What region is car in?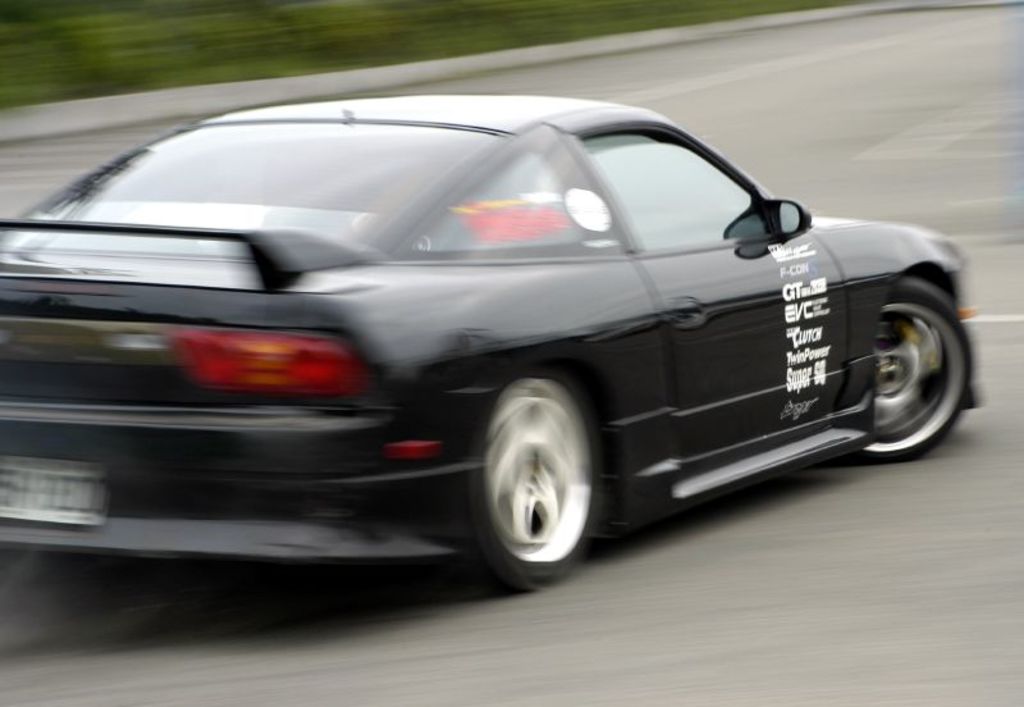
x1=0 y1=92 x2=984 y2=594.
